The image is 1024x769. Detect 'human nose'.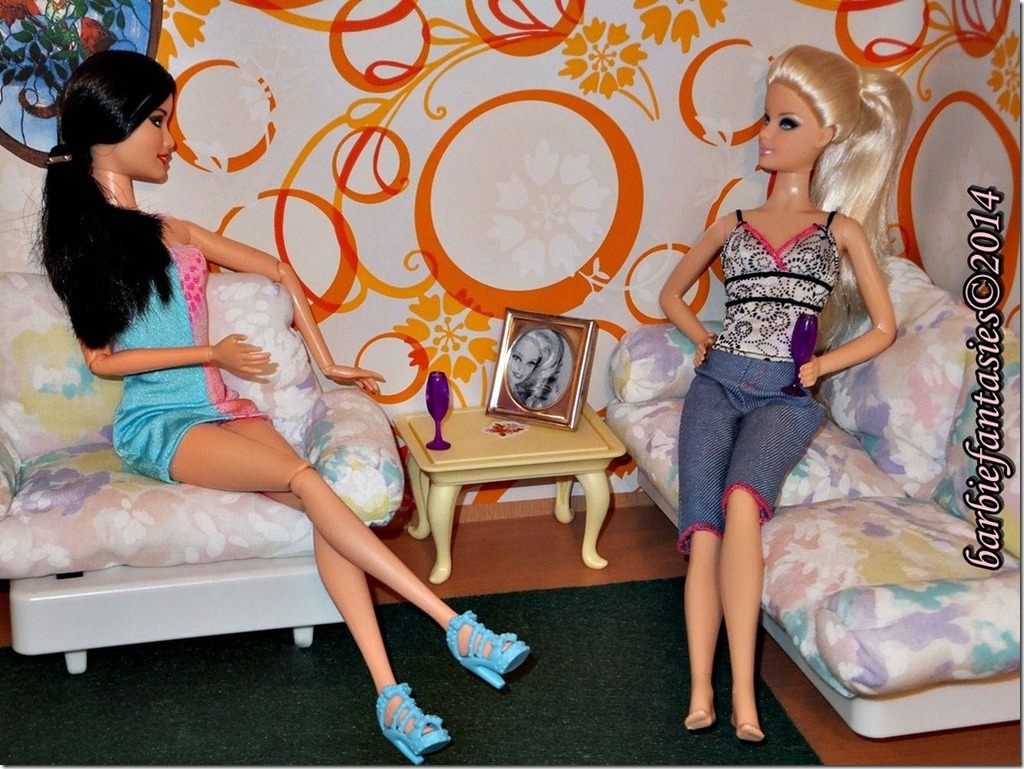
Detection: (x1=514, y1=360, x2=525, y2=371).
